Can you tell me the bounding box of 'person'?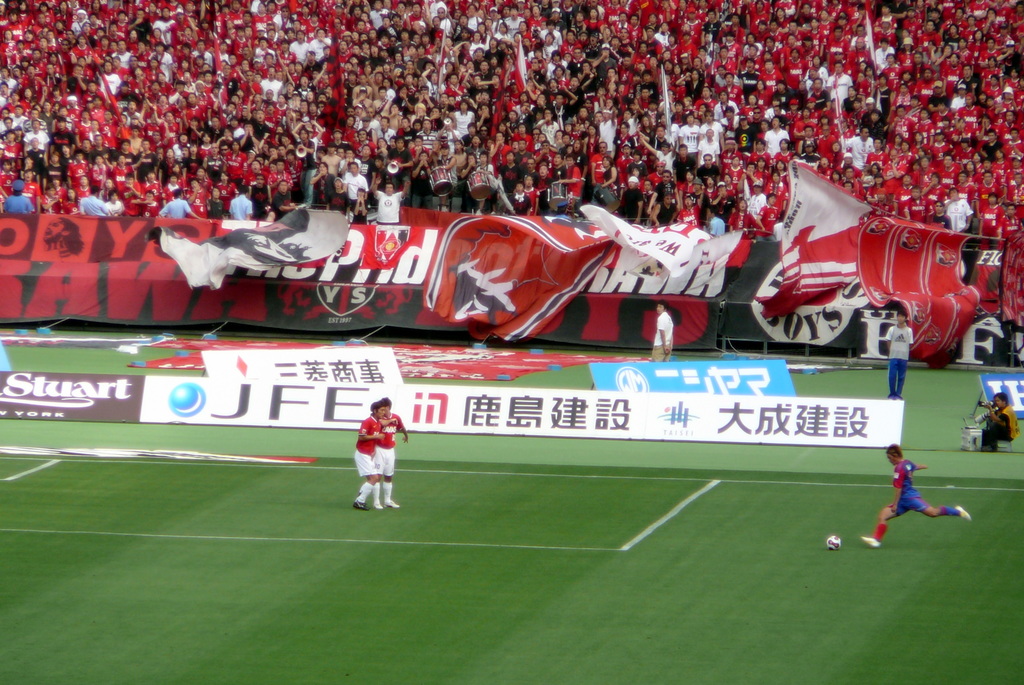
646:300:678:364.
